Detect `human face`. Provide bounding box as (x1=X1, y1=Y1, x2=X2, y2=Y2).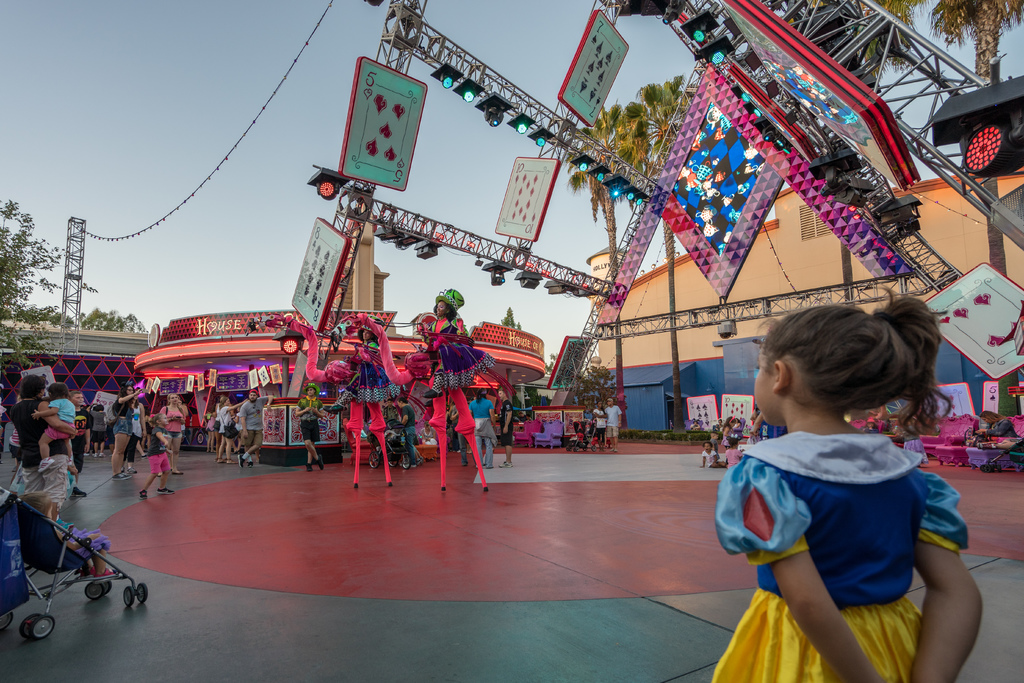
(x1=435, y1=300, x2=447, y2=317).
